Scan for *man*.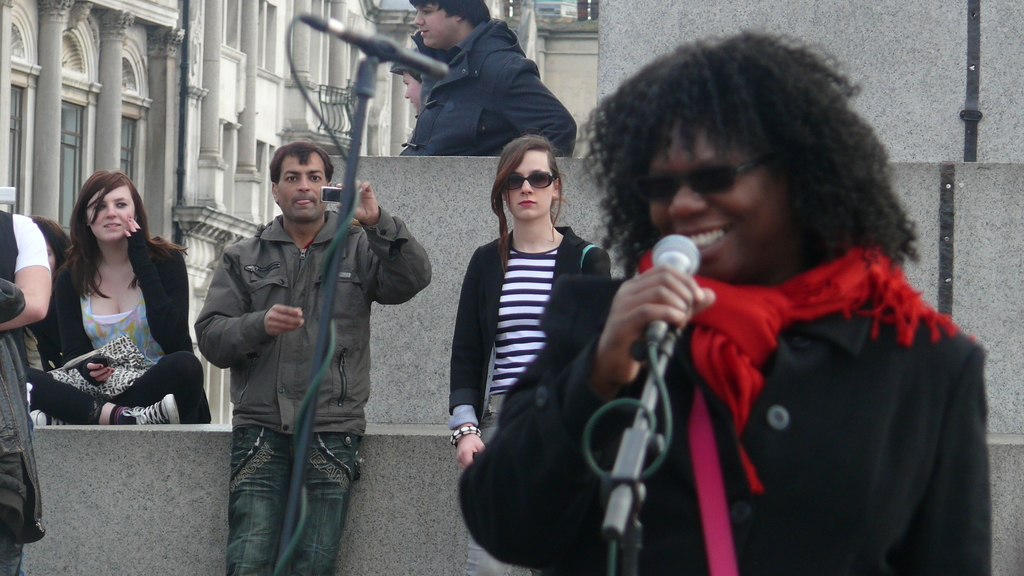
Scan result: <bbox>401, 0, 578, 159</bbox>.
